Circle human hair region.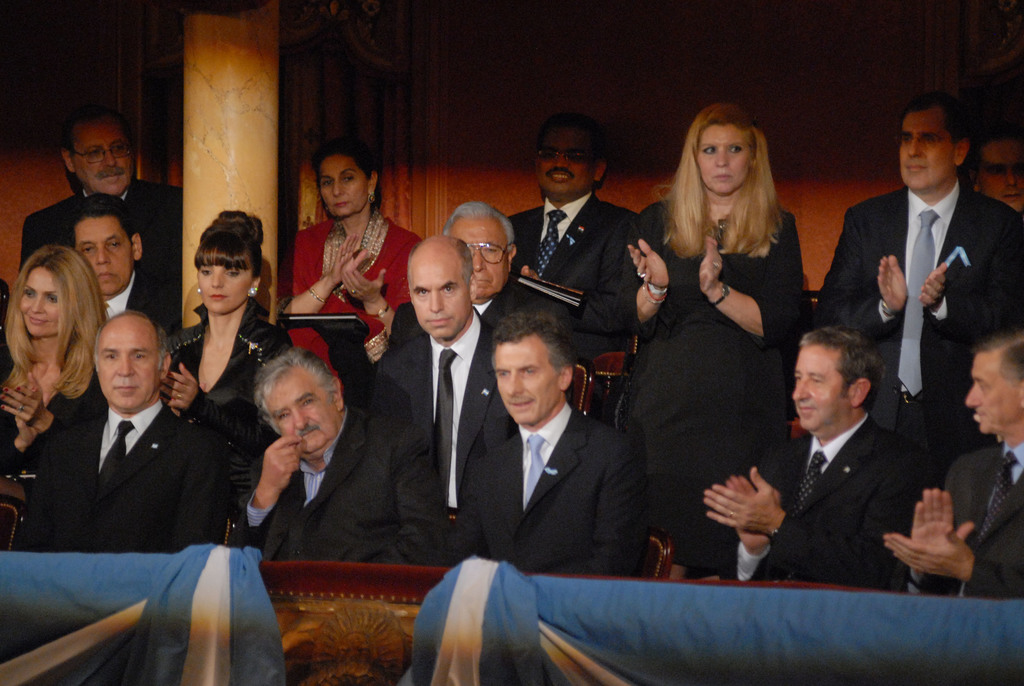
Region: {"left": 310, "top": 151, "right": 382, "bottom": 216}.
